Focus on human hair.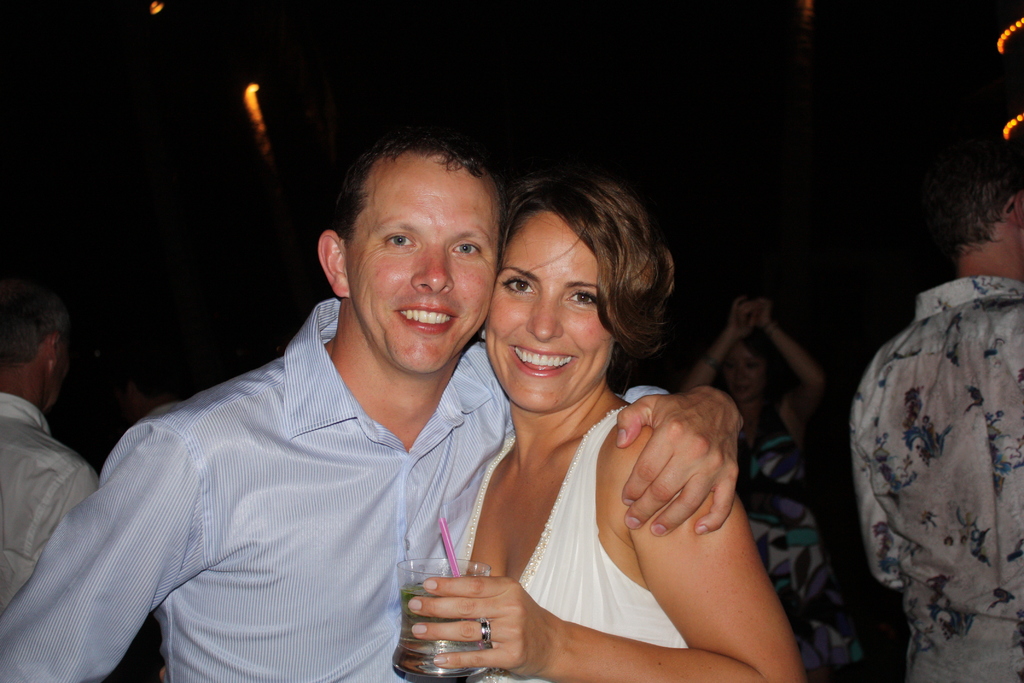
Focused at (954,142,1023,249).
